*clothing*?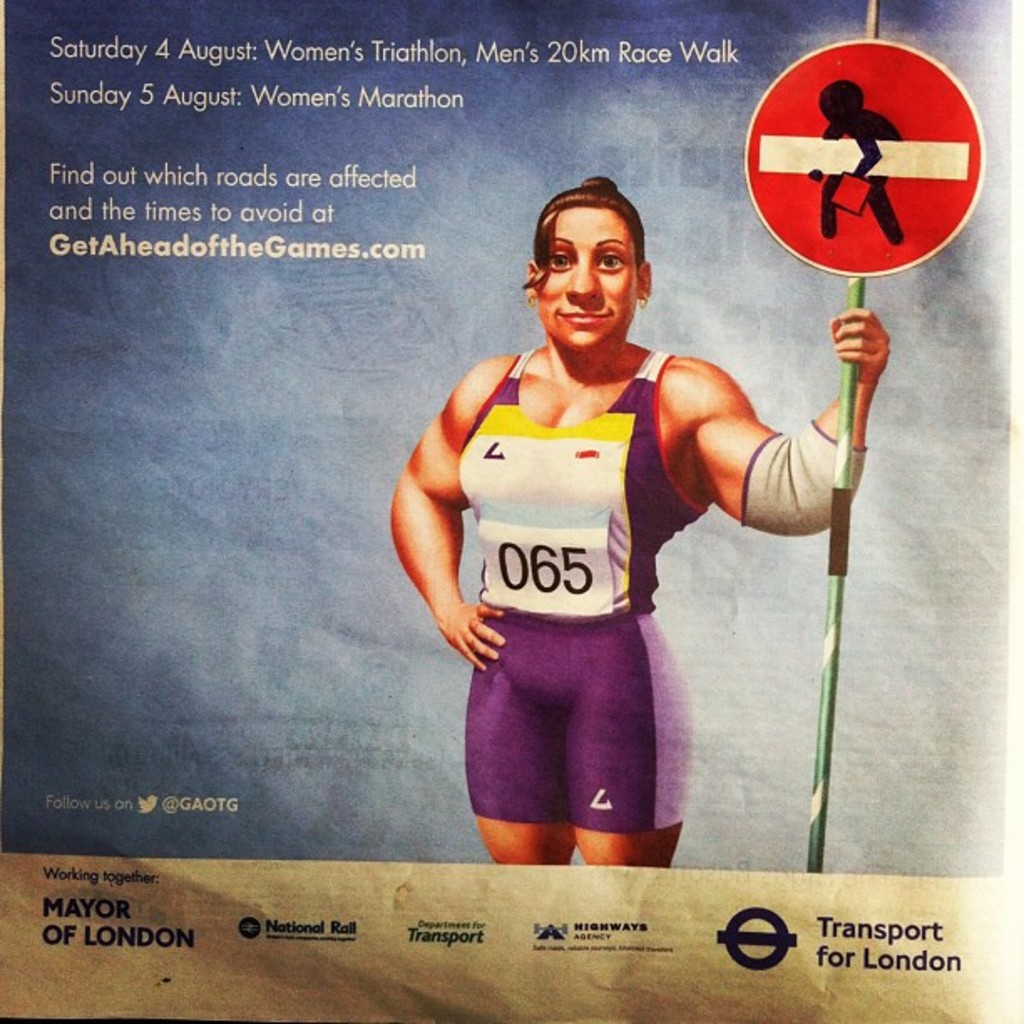
<box>440,326,733,822</box>
